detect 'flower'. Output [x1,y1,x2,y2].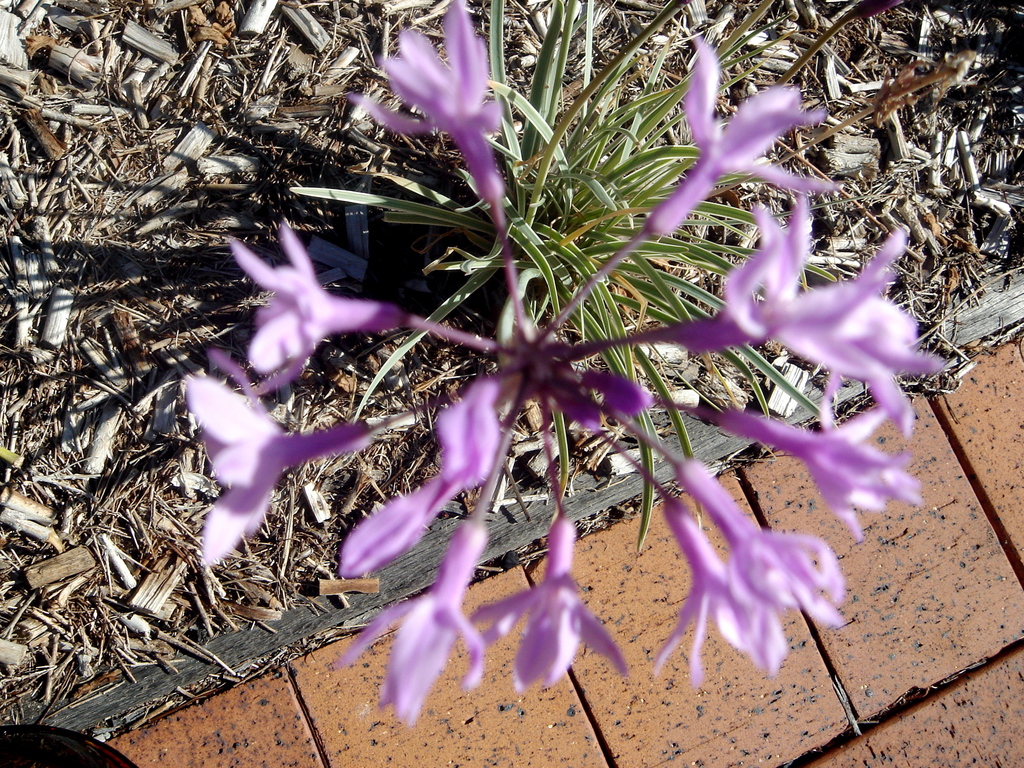
[345,1,499,209].
